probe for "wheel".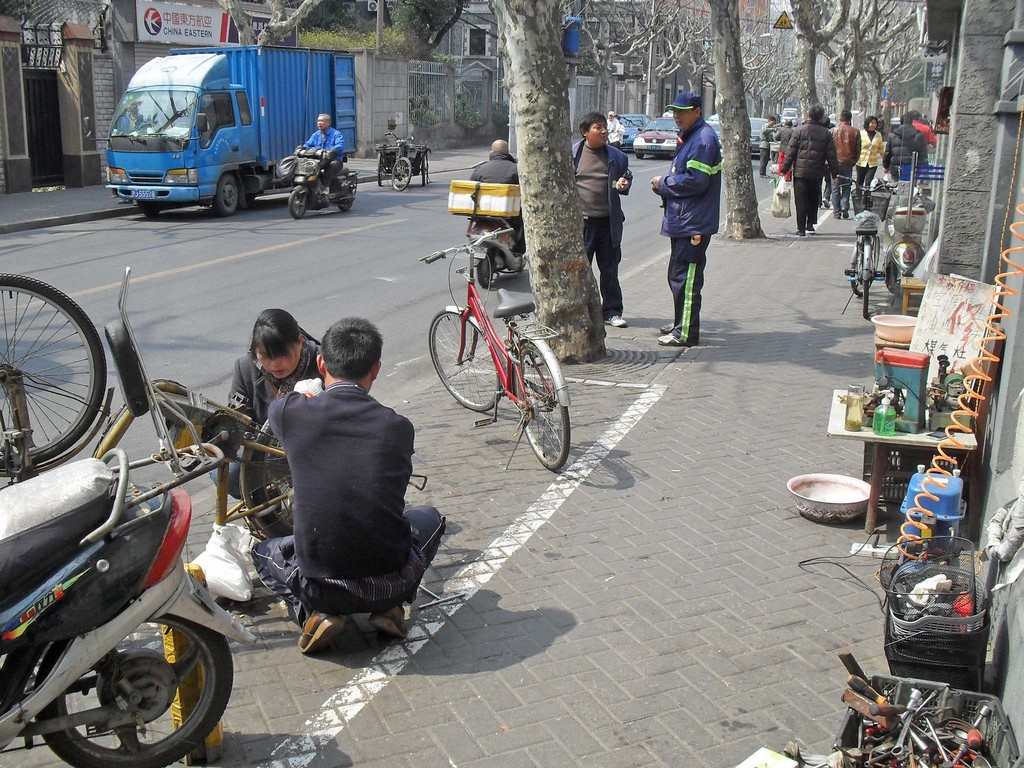
Probe result: <bbox>248, 412, 292, 532</bbox>.
